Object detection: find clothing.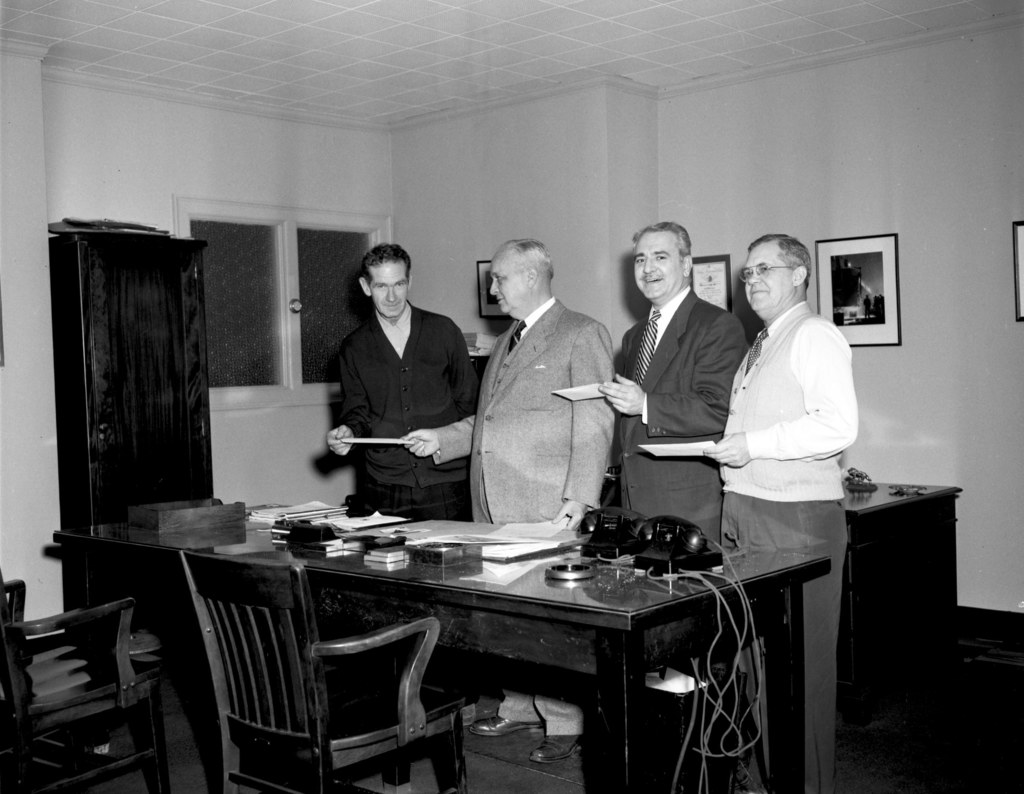
617 280 751 547.
